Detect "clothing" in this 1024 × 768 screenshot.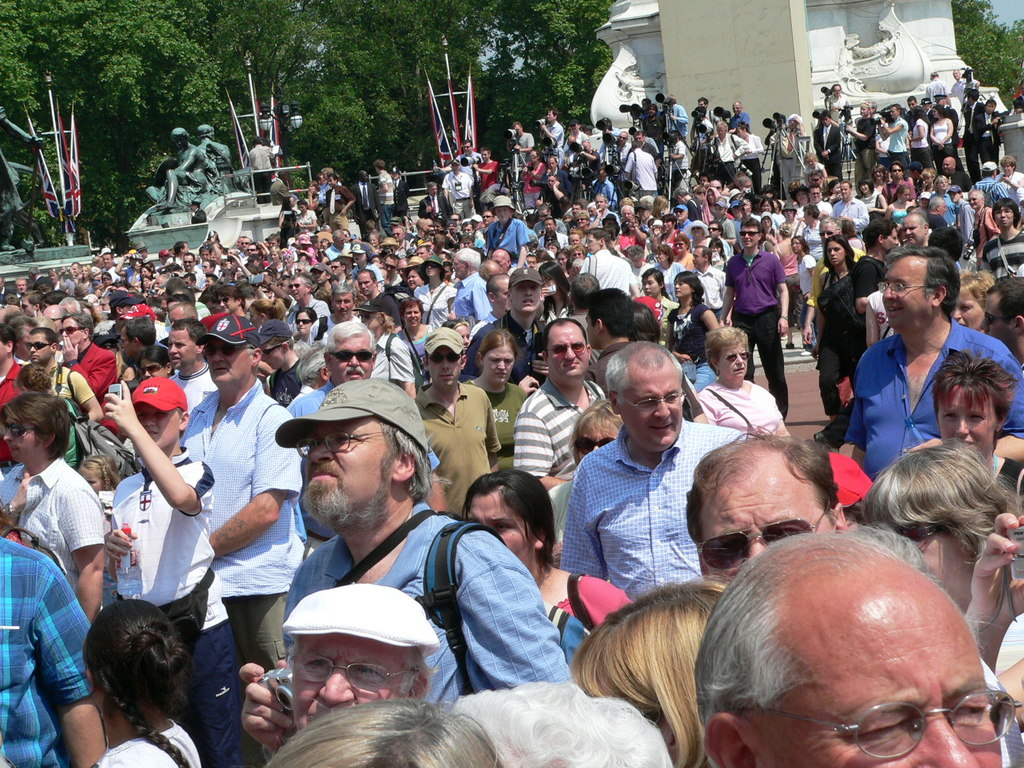
Detection: l=515, t=130, r=535, b=163.
